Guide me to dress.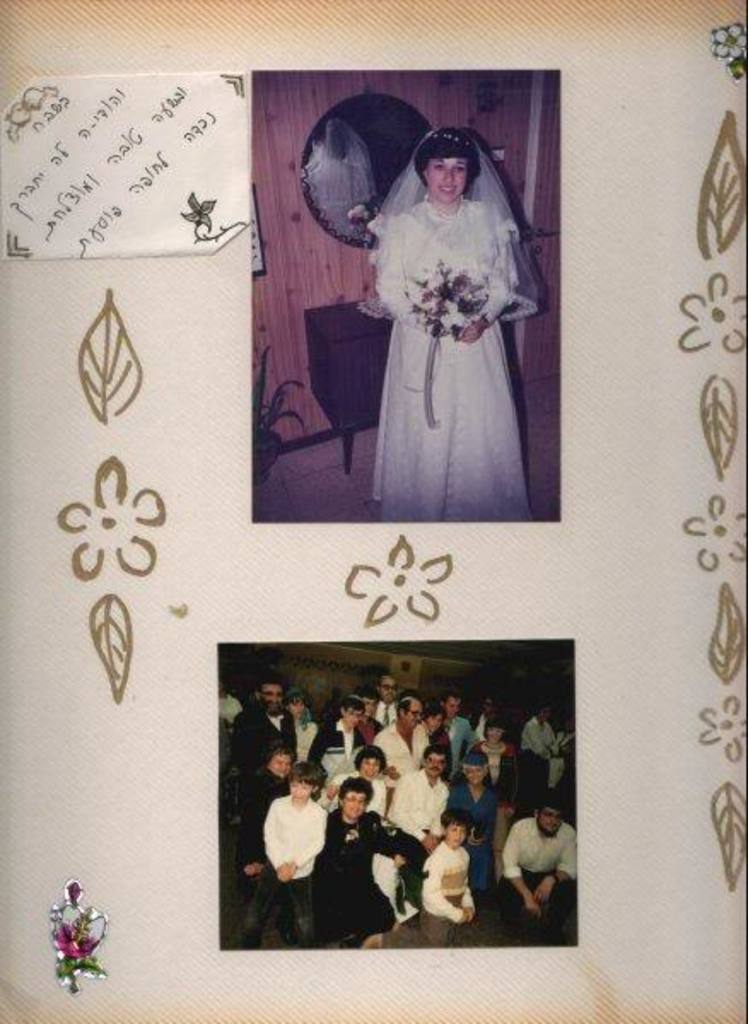
Guidance: BBox(442, 780, 500, 894).
